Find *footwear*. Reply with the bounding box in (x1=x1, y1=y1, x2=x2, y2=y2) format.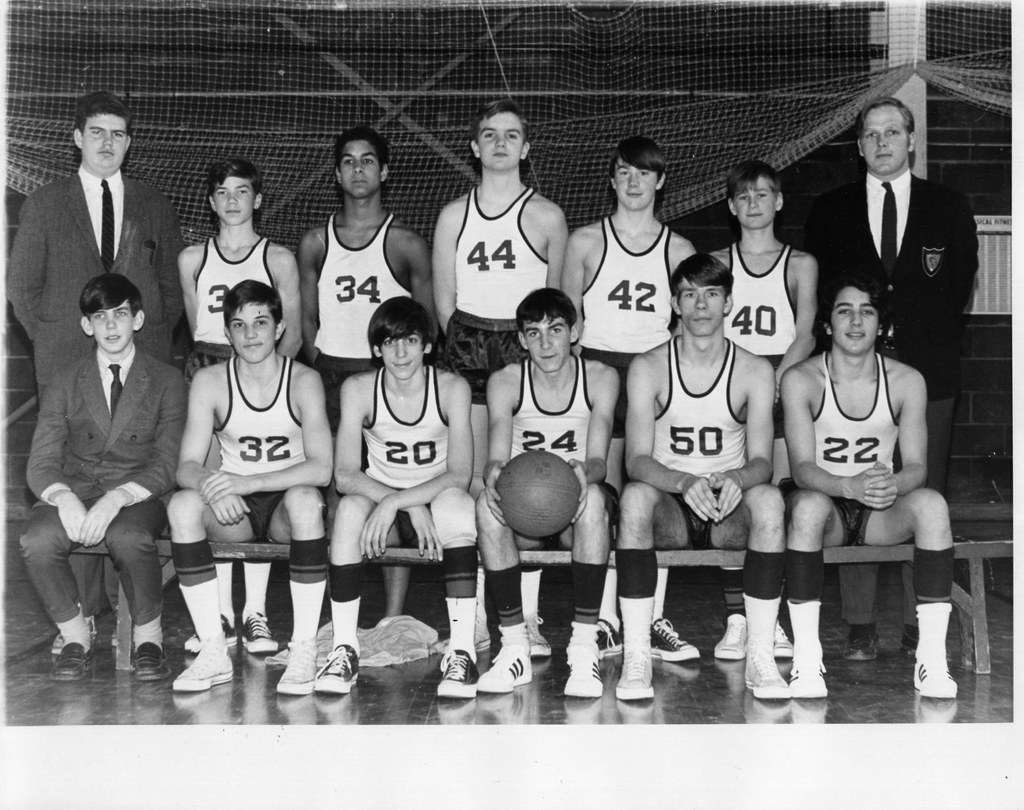
(x1=49, y1=641, x2=95, y2=683).
